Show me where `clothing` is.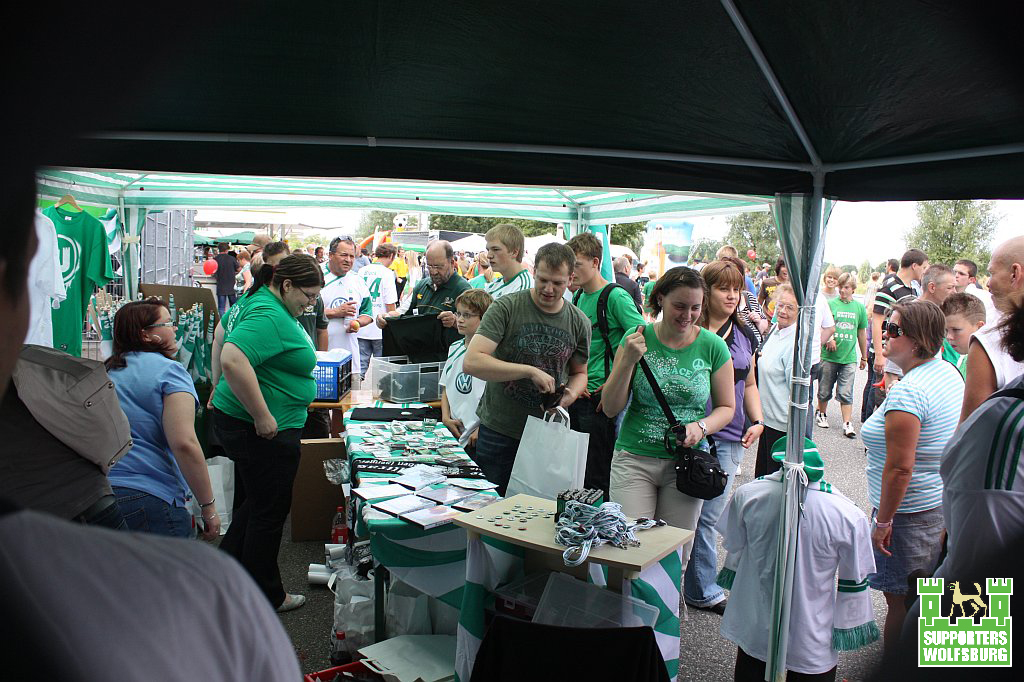
`clothing` is at box=[478, 289, 595, 494].
